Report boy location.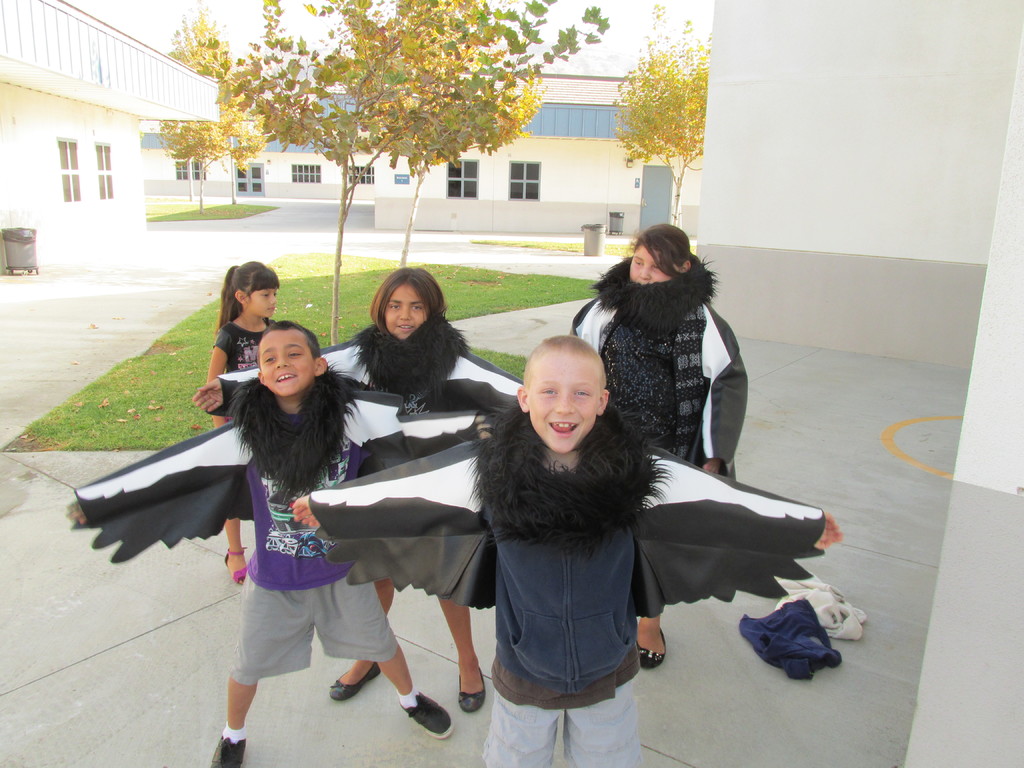
Report: <bbox>289, 335, 847, 767</bbox>.
